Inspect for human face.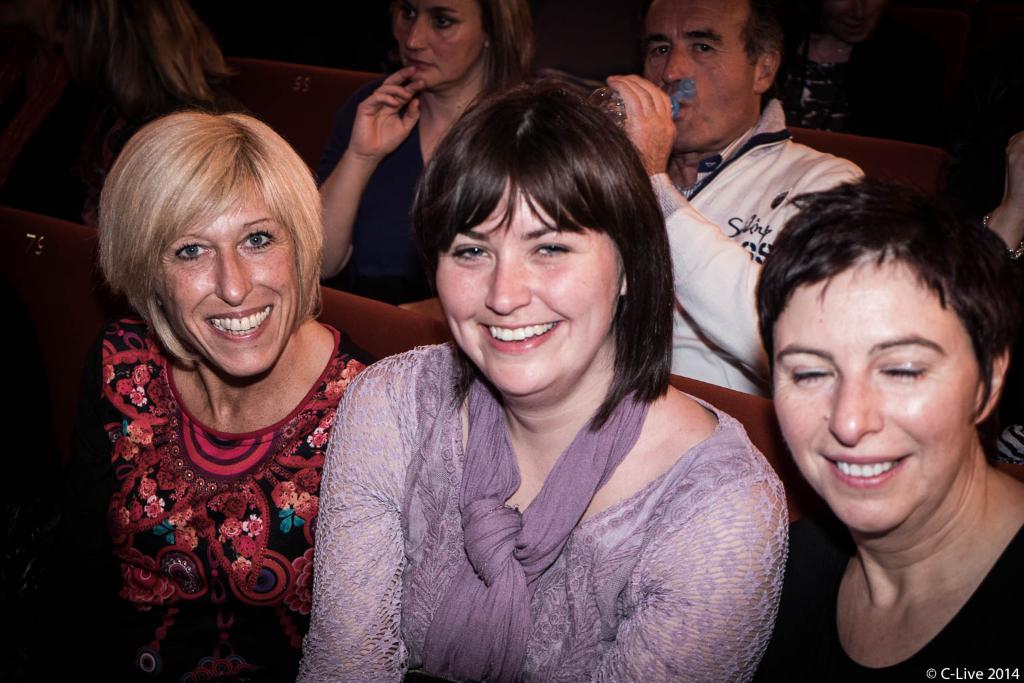
Inspection: pyautogui.locateOnScreen(394, 0, 483, 84).
